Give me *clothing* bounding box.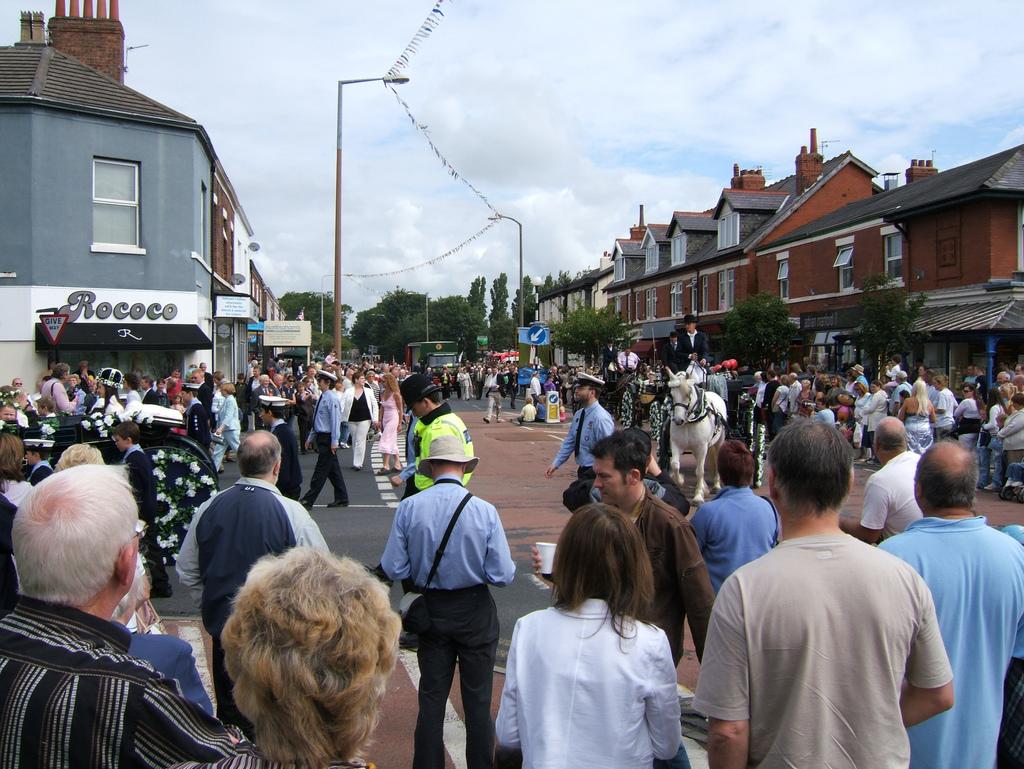
<bbox>185, 401, 216, 461</bbox>.
